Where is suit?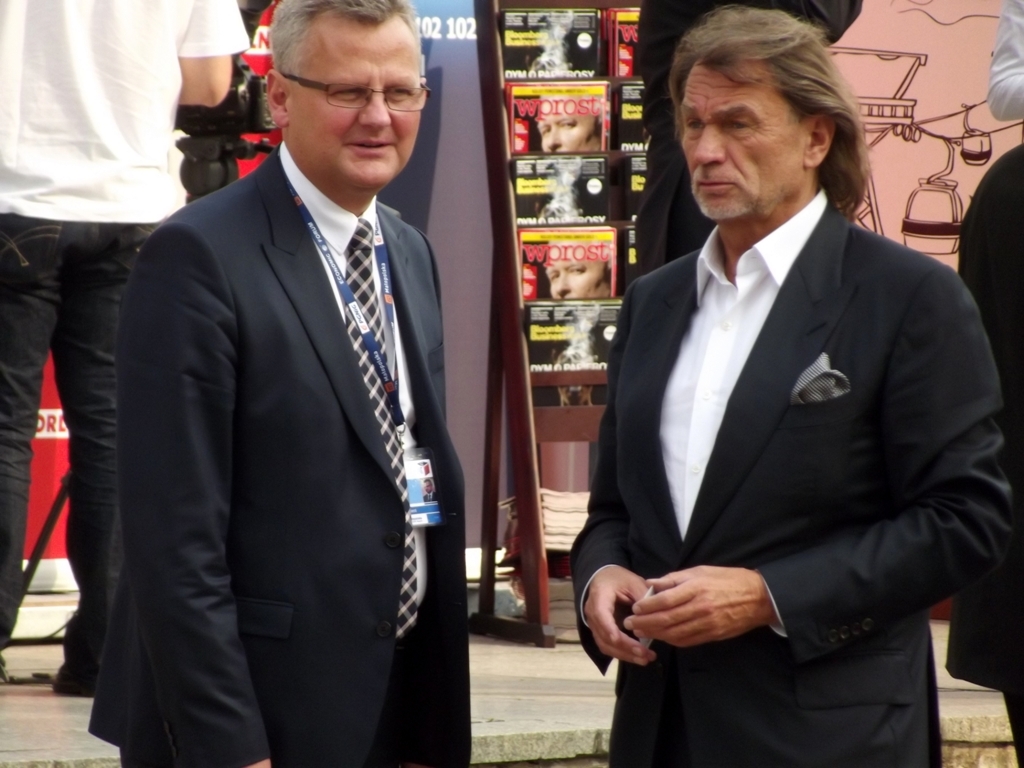
93:146:468:767.
